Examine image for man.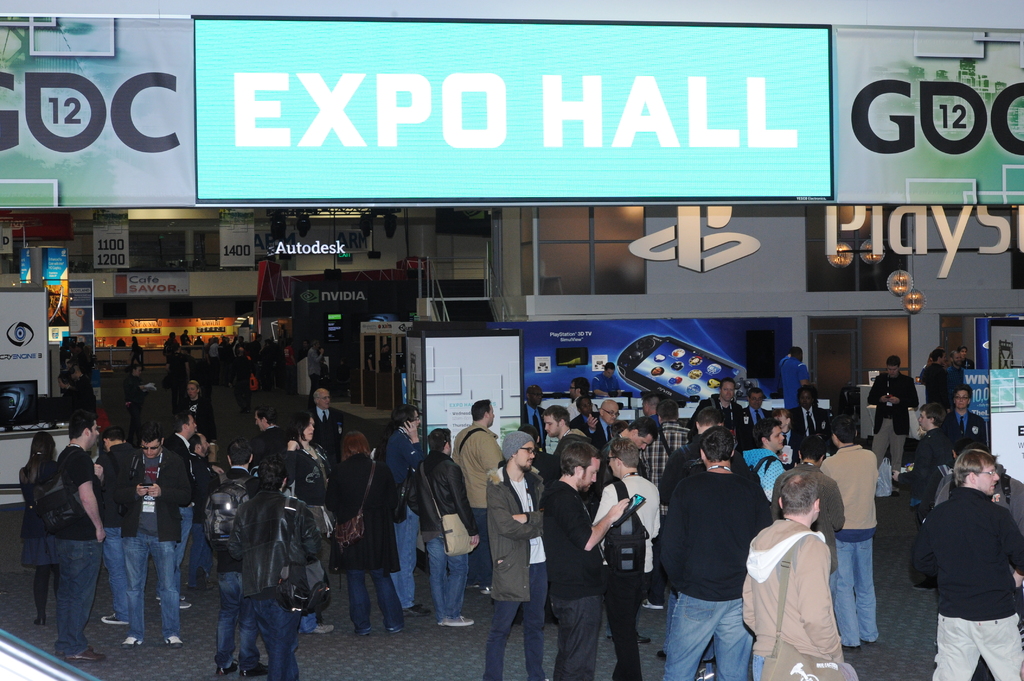
Examination result: (left=187, top=435, right=259, bottom=680).
